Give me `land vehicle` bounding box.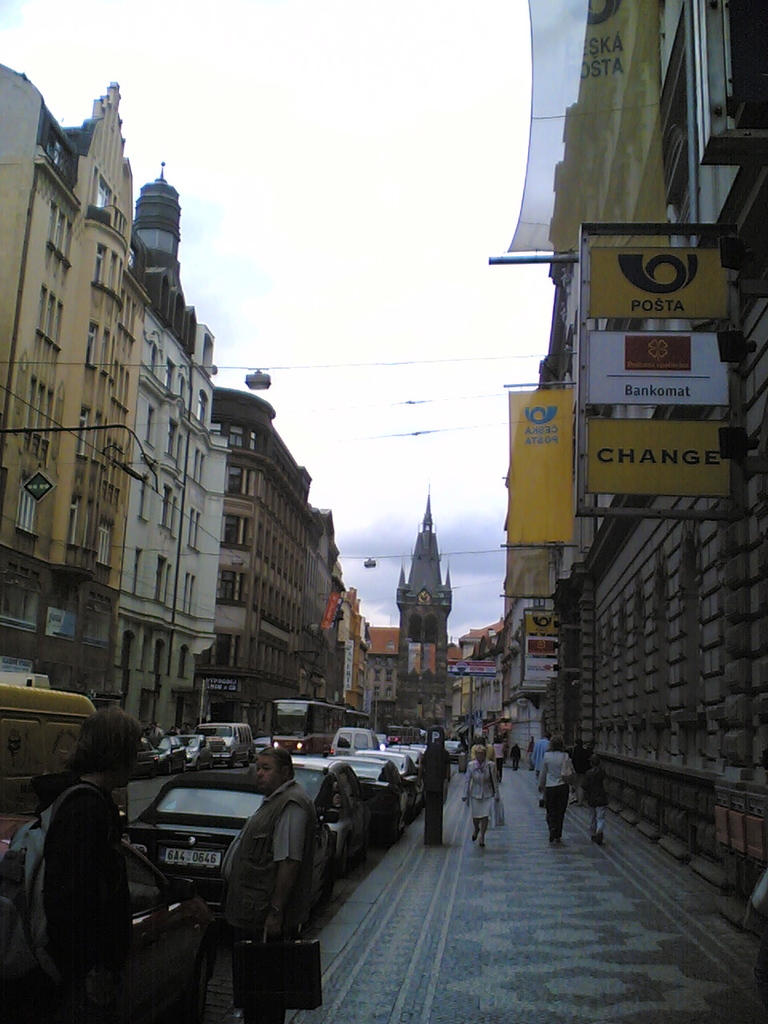
bbox=(366, 746, 430, 802).
